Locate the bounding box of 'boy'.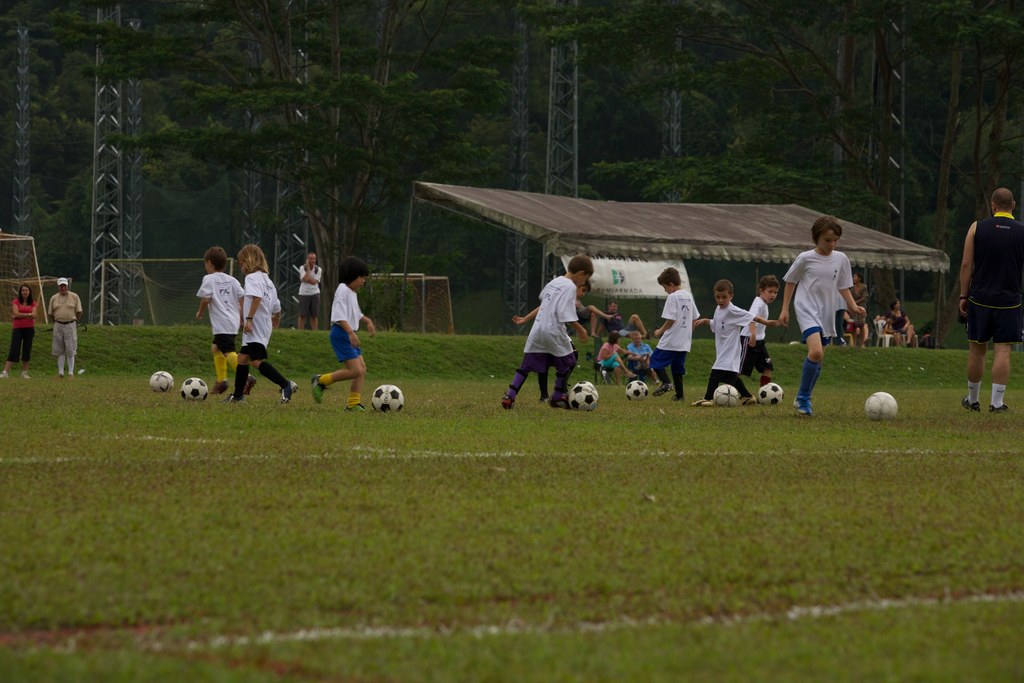
Bounding box: x1=501 y1=254 x2=595 y2=410.
